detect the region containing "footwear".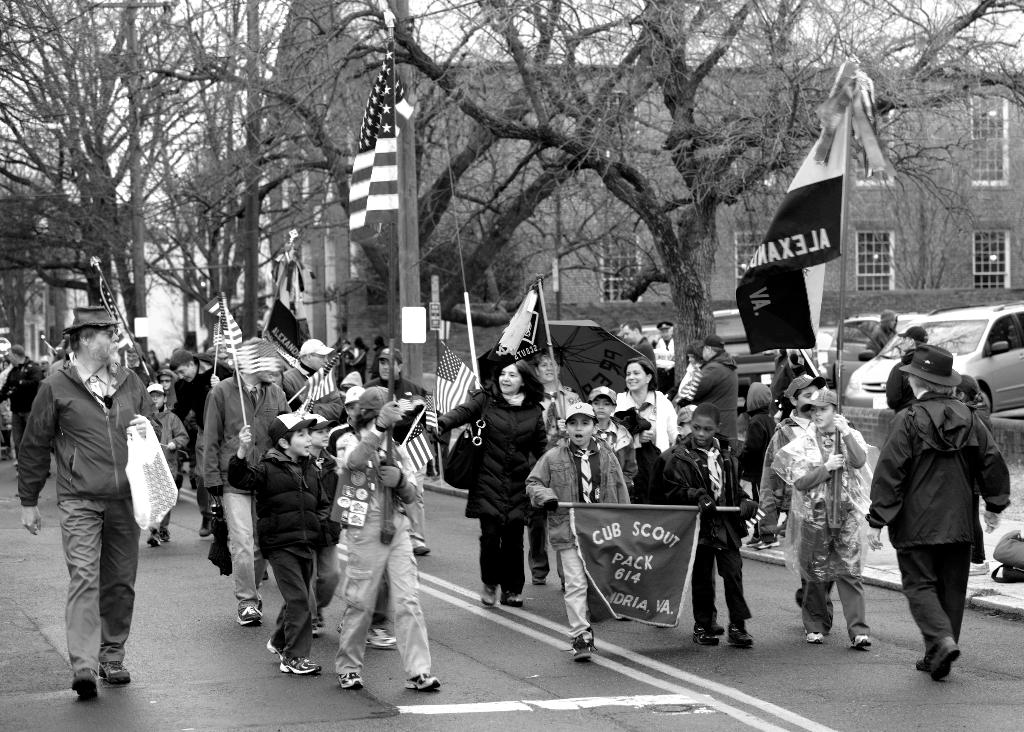
l=500, t=587, r=525, b=607.
